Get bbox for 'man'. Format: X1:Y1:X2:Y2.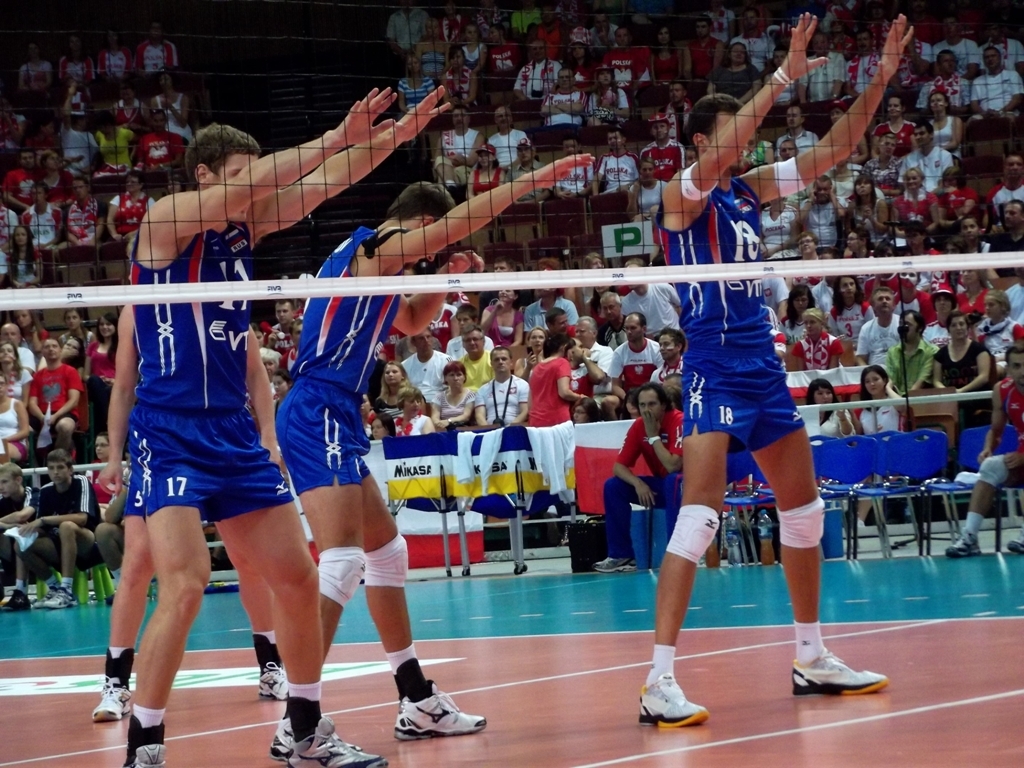
973:45:1023:121.
